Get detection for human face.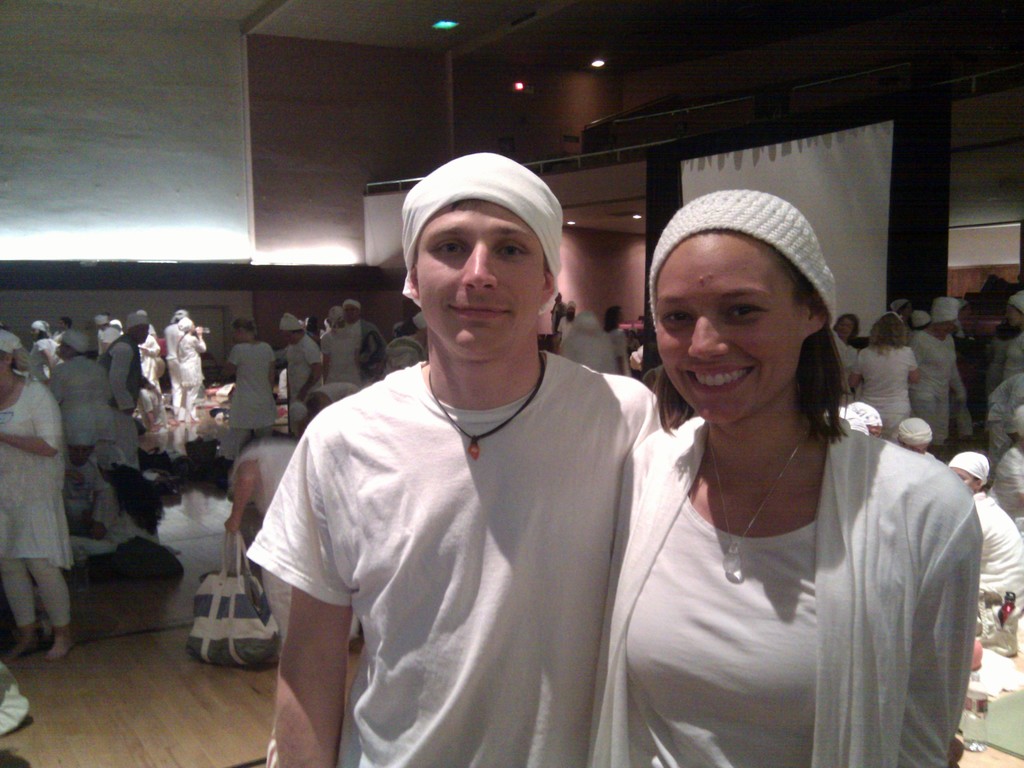
Detection: (653,230,800,422).
